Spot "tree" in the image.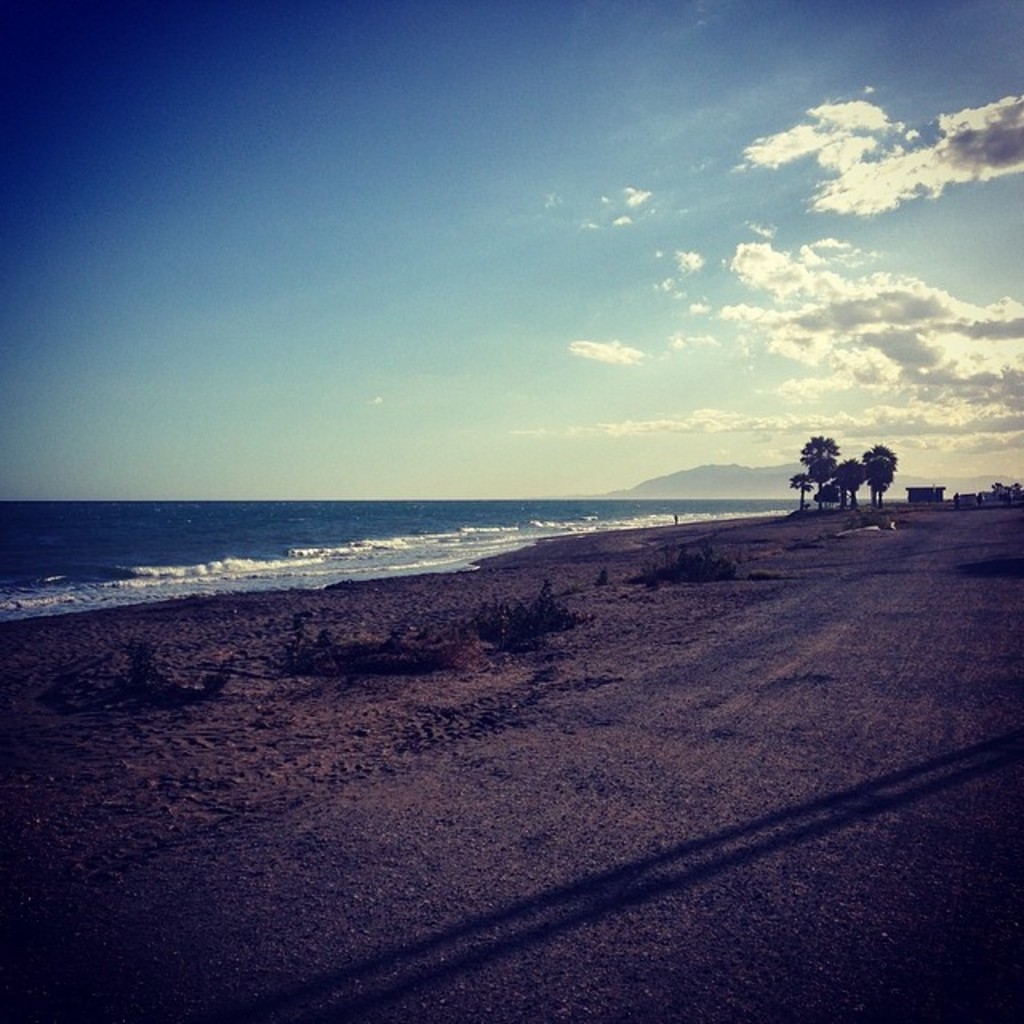
"tree" found at {"left": 861, "top": 442, "right": 896, "bottom": 509}.
